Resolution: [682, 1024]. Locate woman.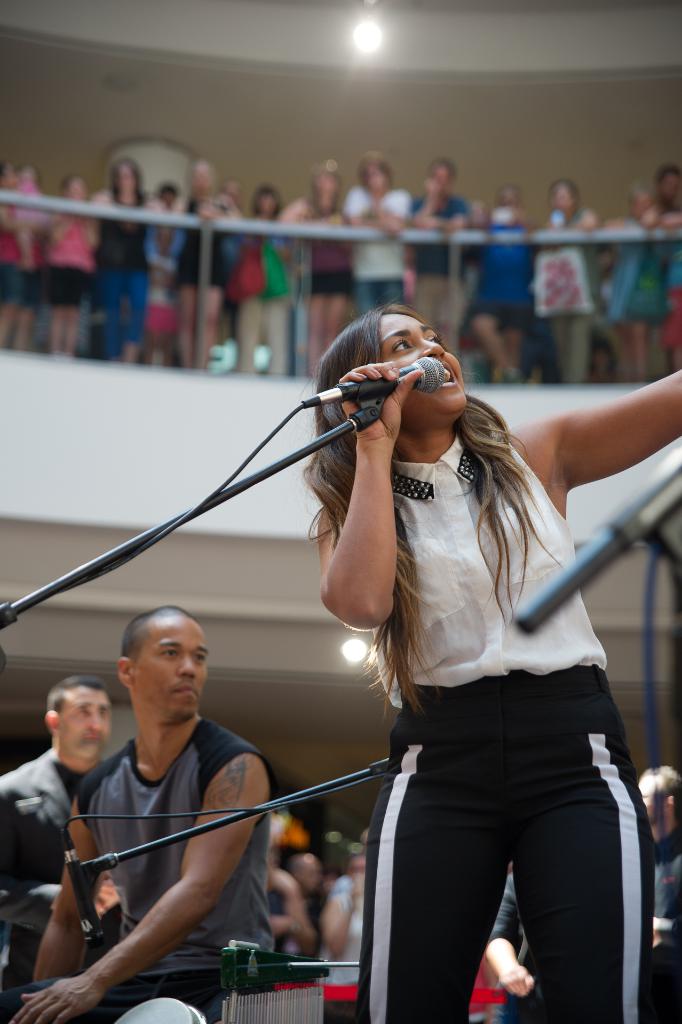
pyautogui.locateOnScreen(300, 300, 681, 1023).
